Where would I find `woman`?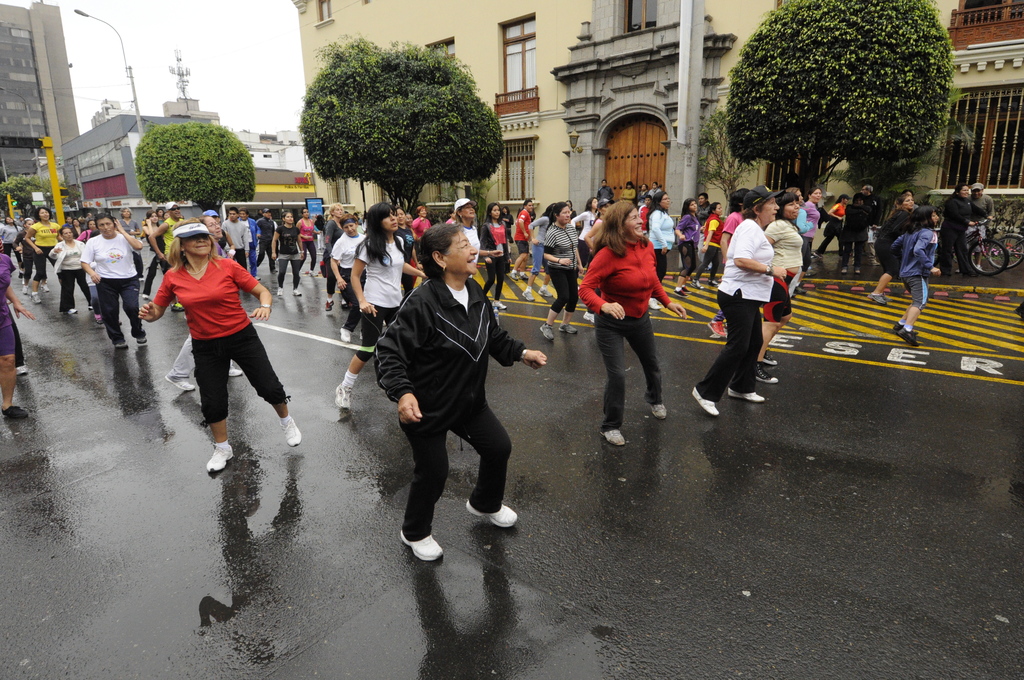
At l=139, t=218, r=298, b=480.
